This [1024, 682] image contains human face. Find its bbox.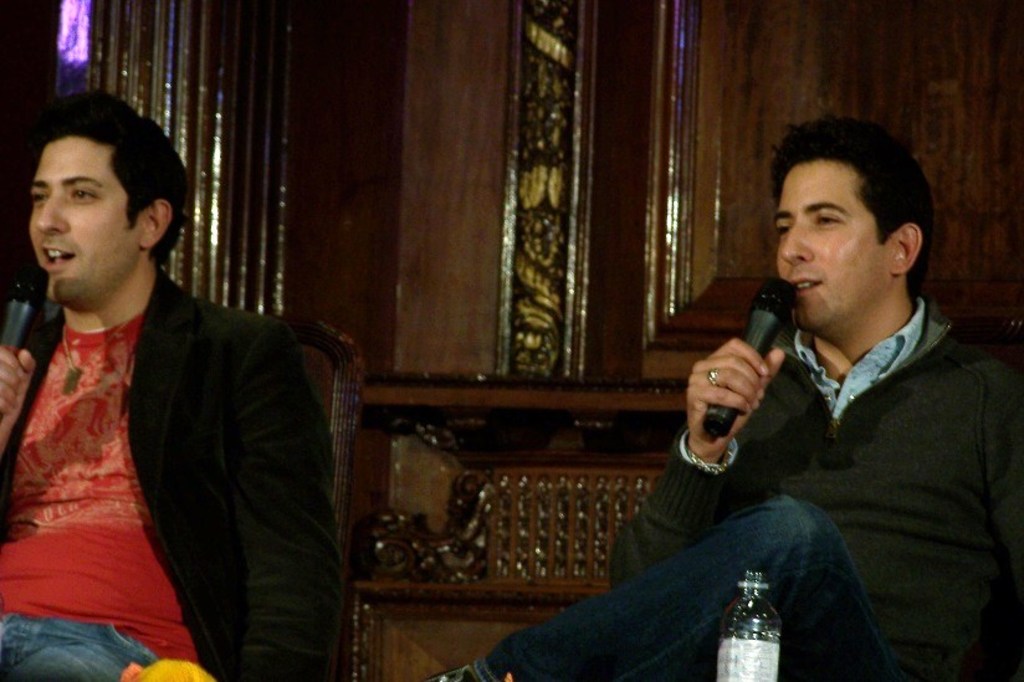
<region>777, 153, 886, 323</region>.
